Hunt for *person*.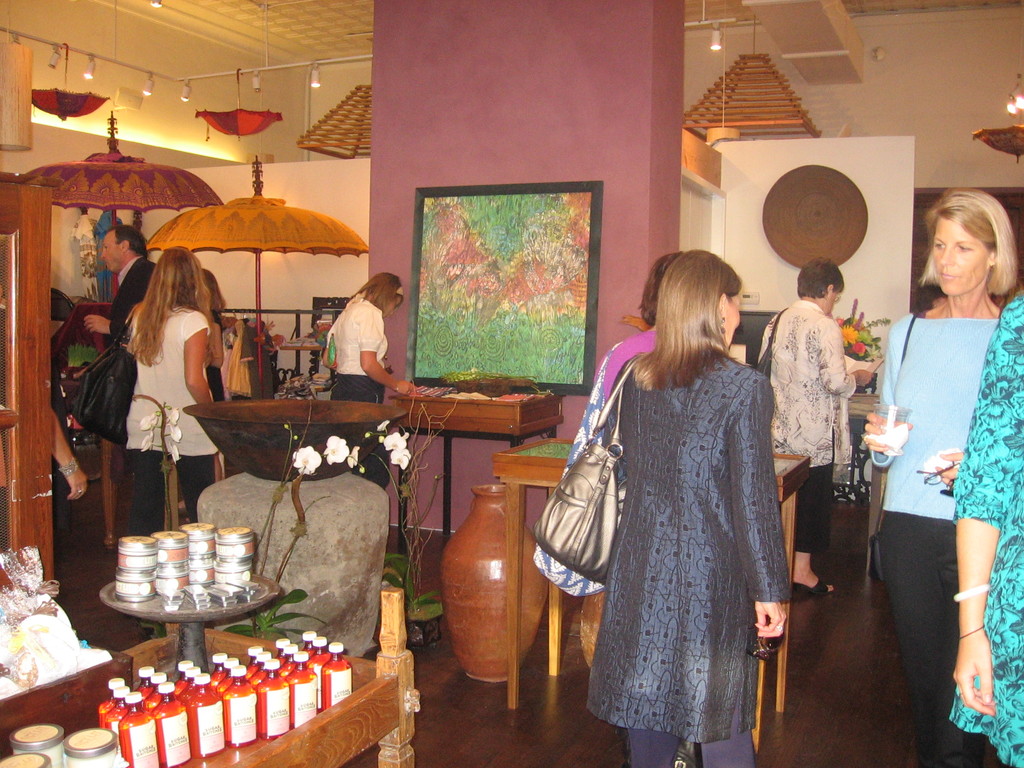
Hunted down at bbox(863, 184, 1020, 767).
